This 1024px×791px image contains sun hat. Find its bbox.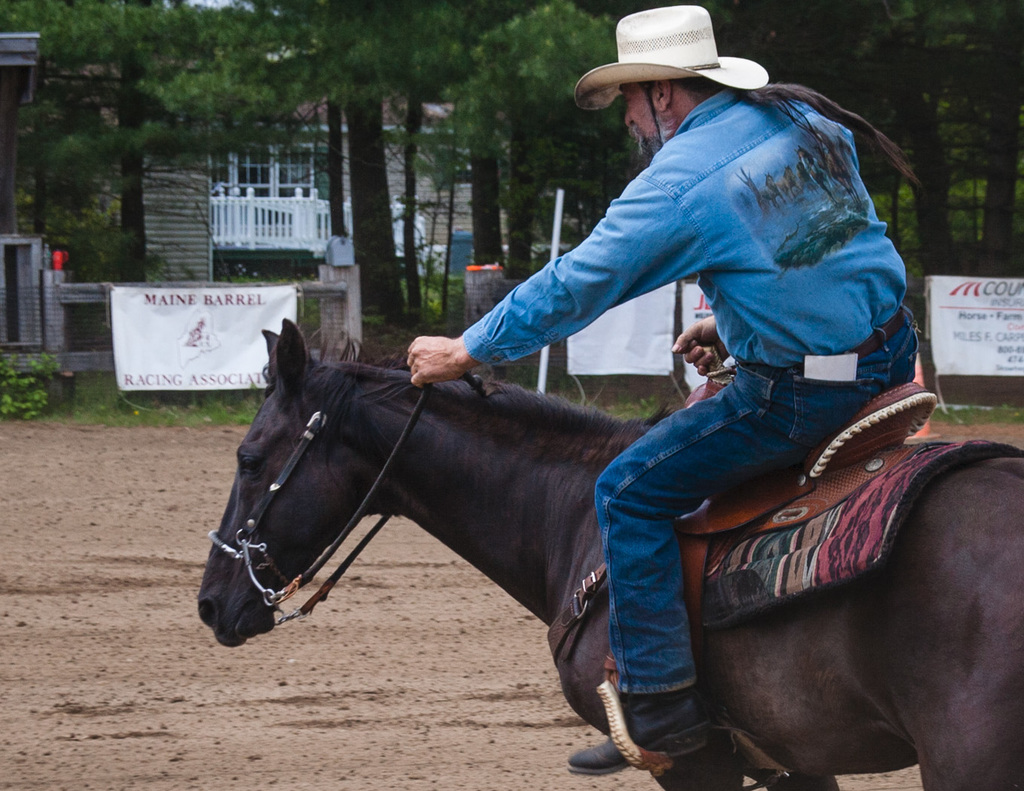
581:8:767:102.
